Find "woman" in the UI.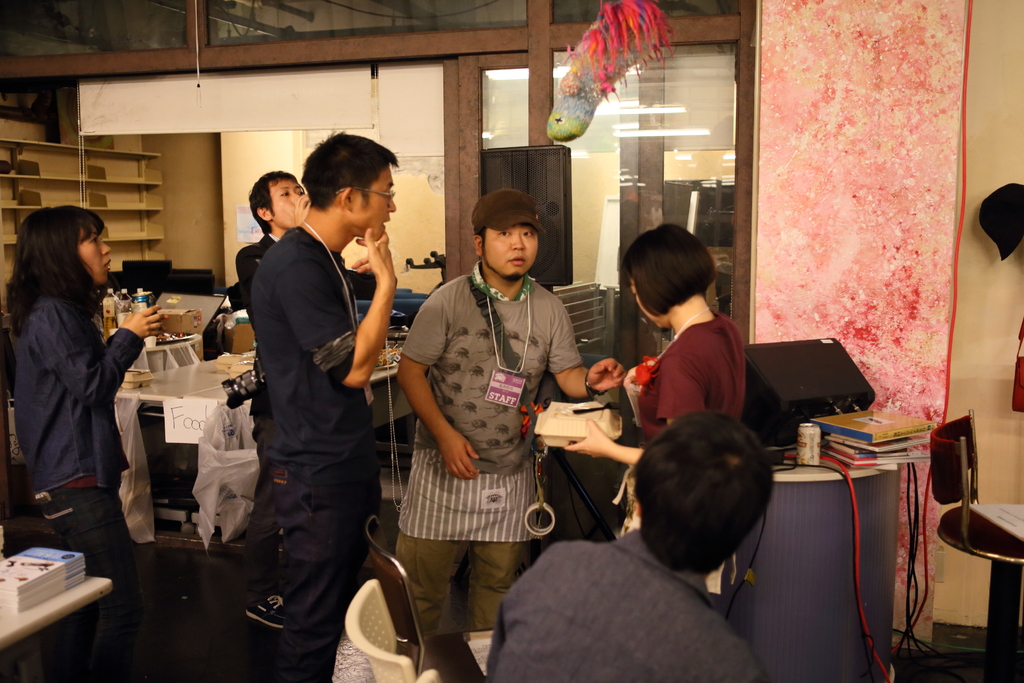
UI element at 0:207:174:682.
